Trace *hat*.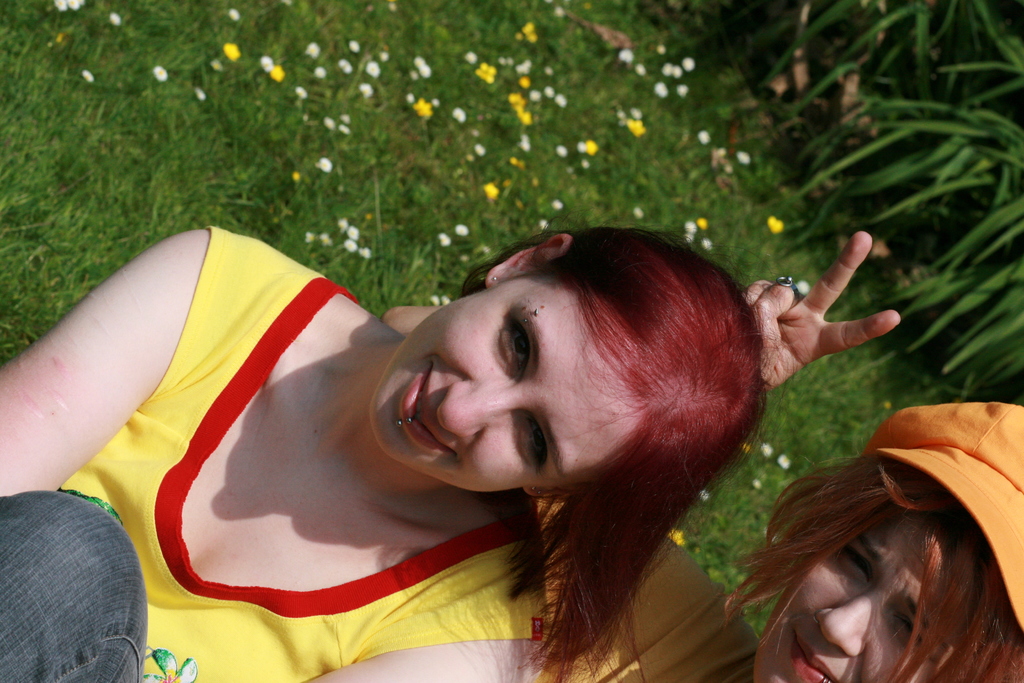
Traced to bbox(859, 398, 1023, 635).
